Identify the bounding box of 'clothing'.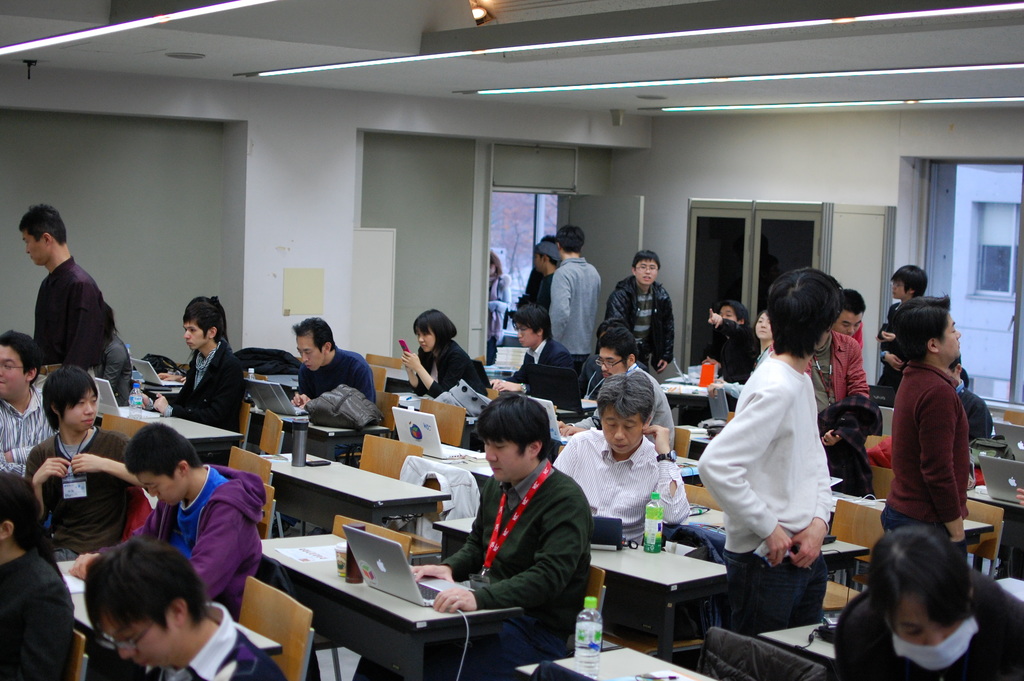
rect(174, 341, 248, 431).
